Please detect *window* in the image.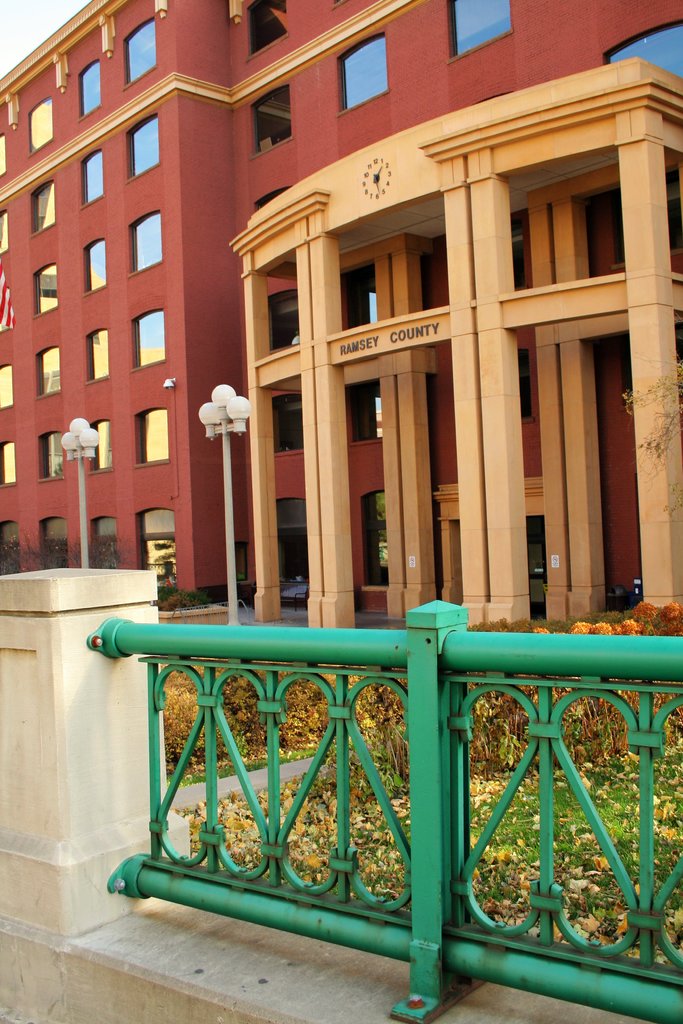
x1=249, y1=89, x2=289, y2=159.
